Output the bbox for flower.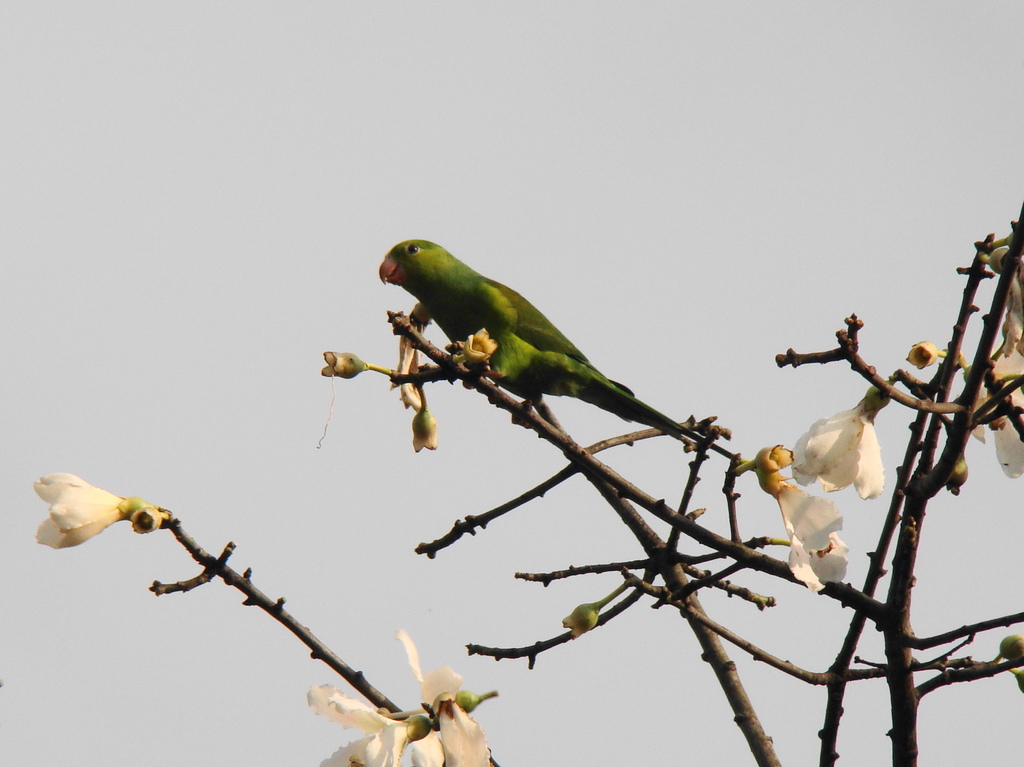
[left=397, top=327, right=422, bottom=410].
